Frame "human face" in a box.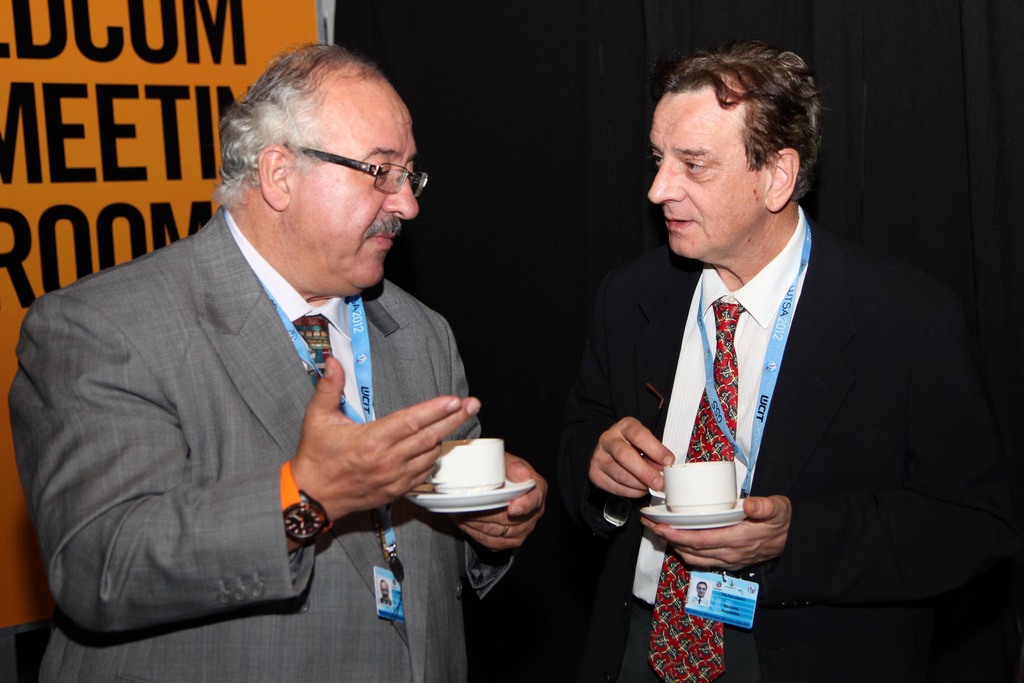
(left=285, top=77, right=424, bottom=288).
